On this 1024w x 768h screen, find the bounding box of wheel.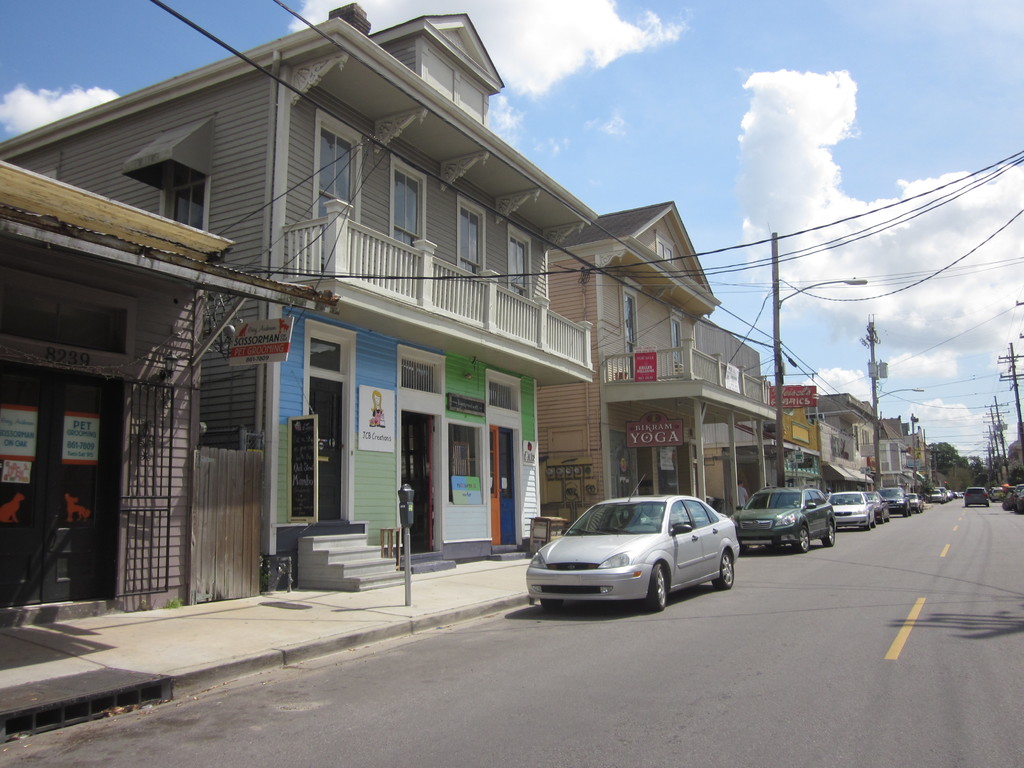
Bounding box: box=[799, 526, 811, 551].
